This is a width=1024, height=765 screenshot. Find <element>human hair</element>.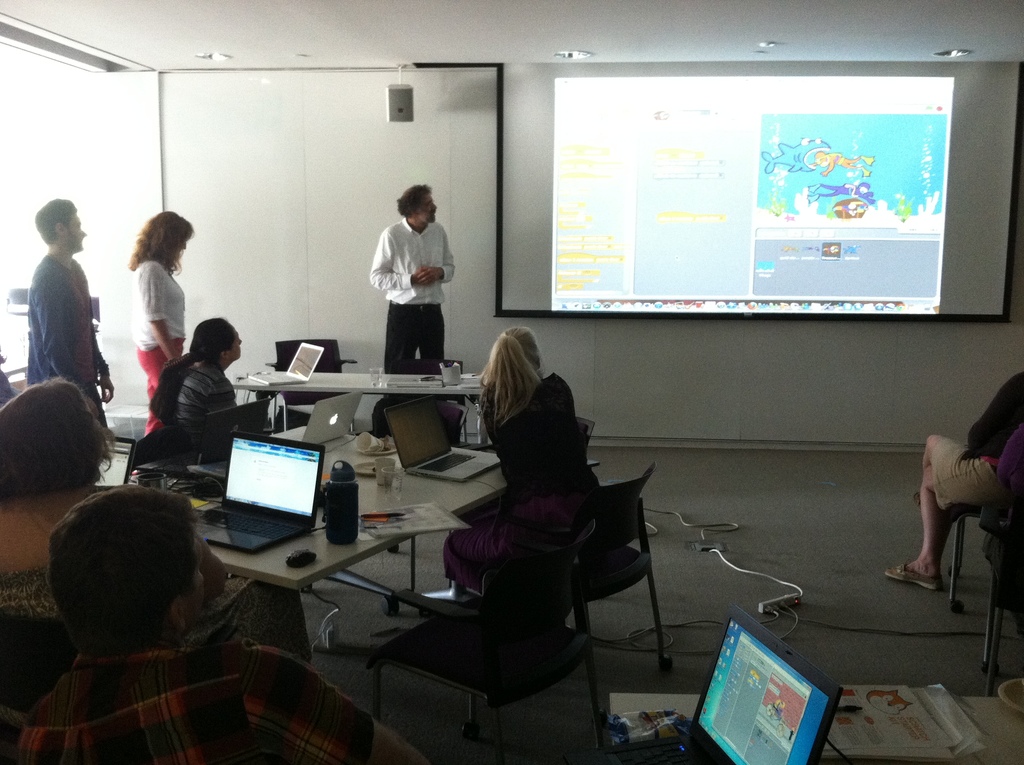
Bounding box: <region>398, 185, 433, 219</region>.
